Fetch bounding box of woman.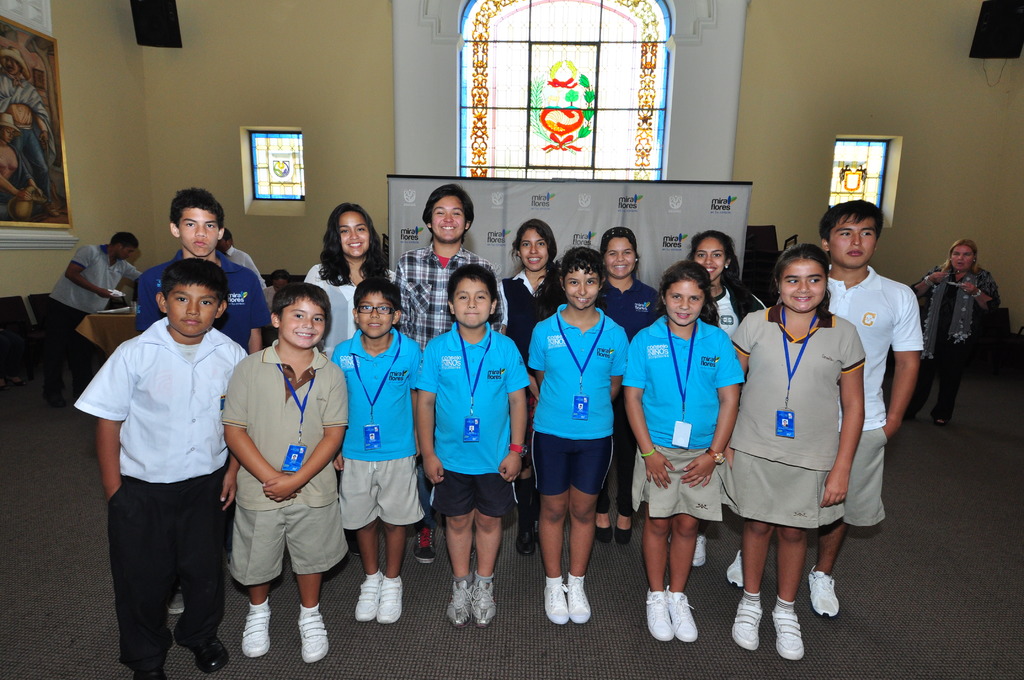
Bbox: 902,241,1002,423.
